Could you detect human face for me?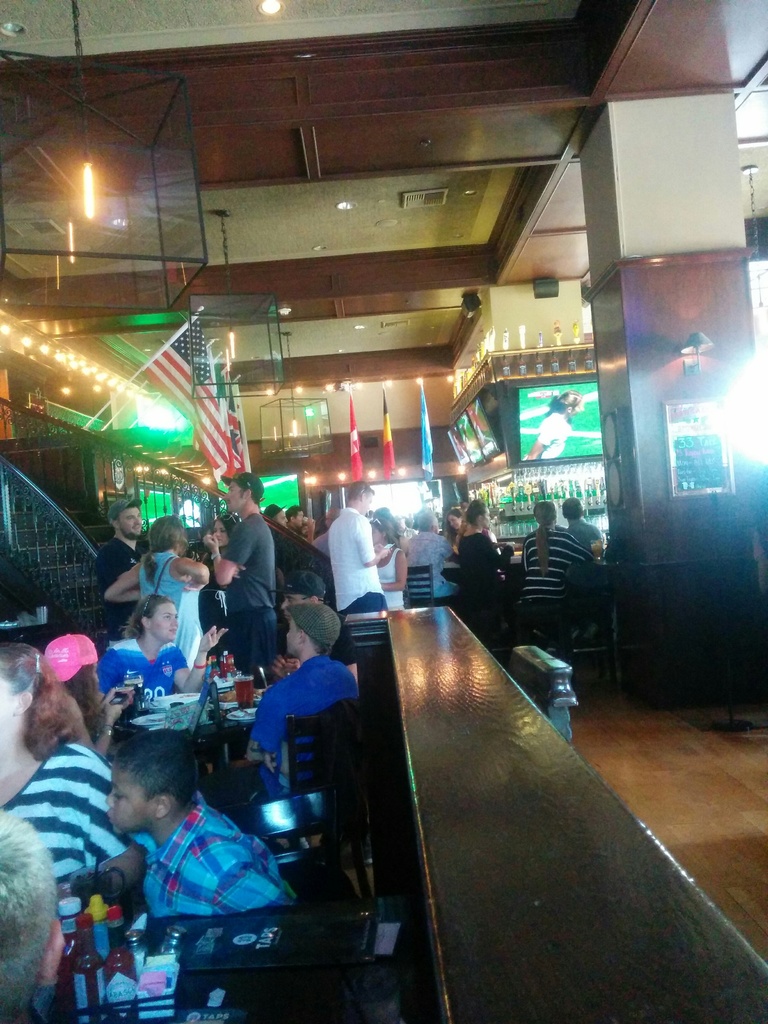
Detection result: bbox=(571, 399, 584, 417).
